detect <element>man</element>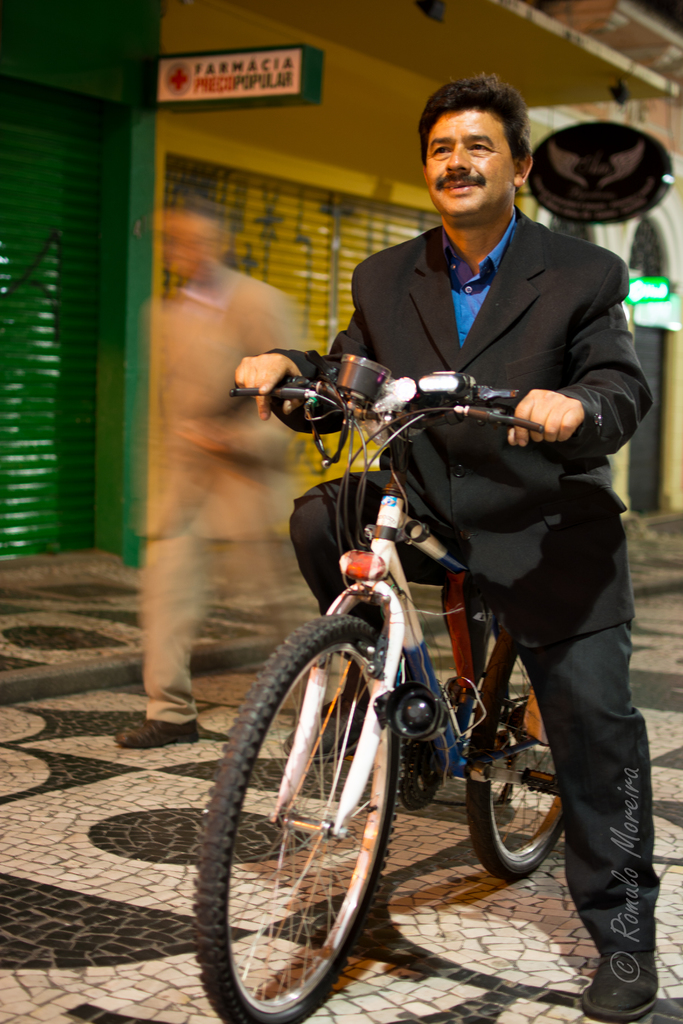
(left=197, top=193, right=626, bottom=978)
